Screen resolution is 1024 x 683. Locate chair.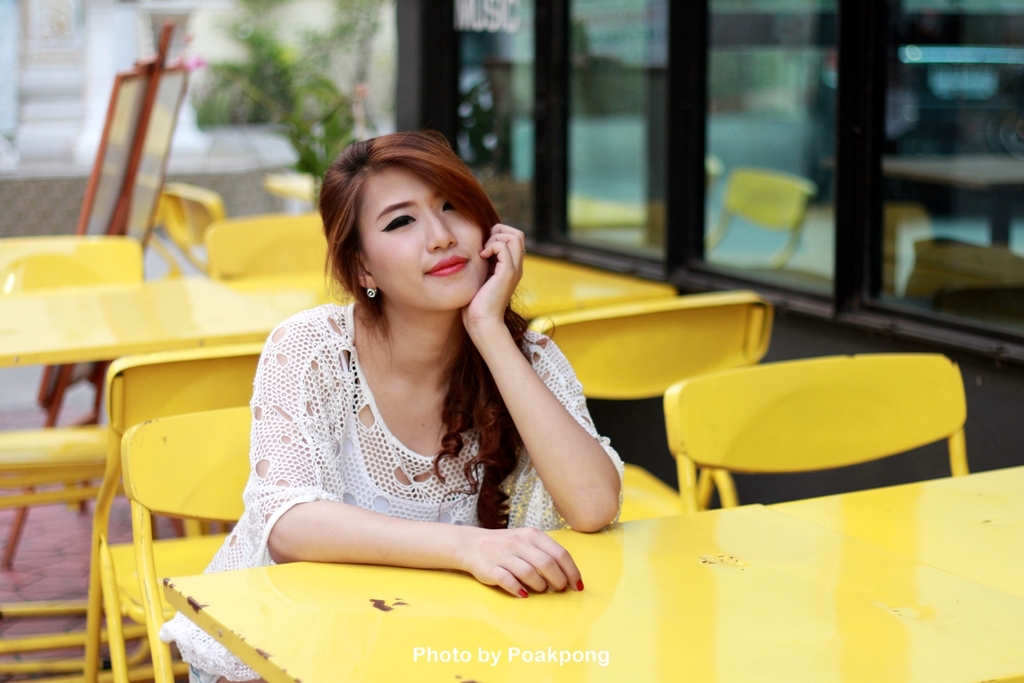
rect(627, 333, 999, 526).
